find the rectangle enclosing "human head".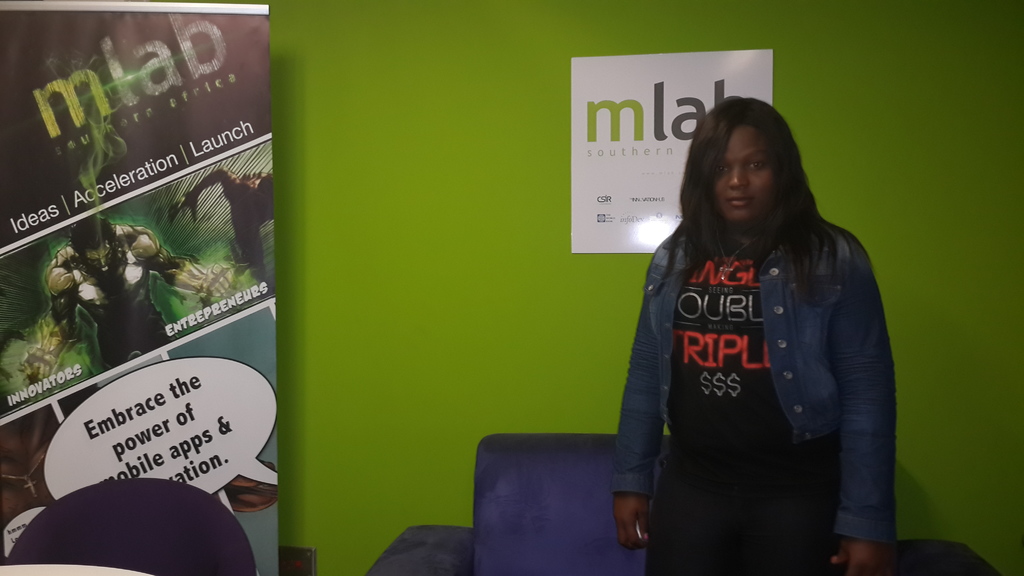
locate(70, 212, 118, 268).
